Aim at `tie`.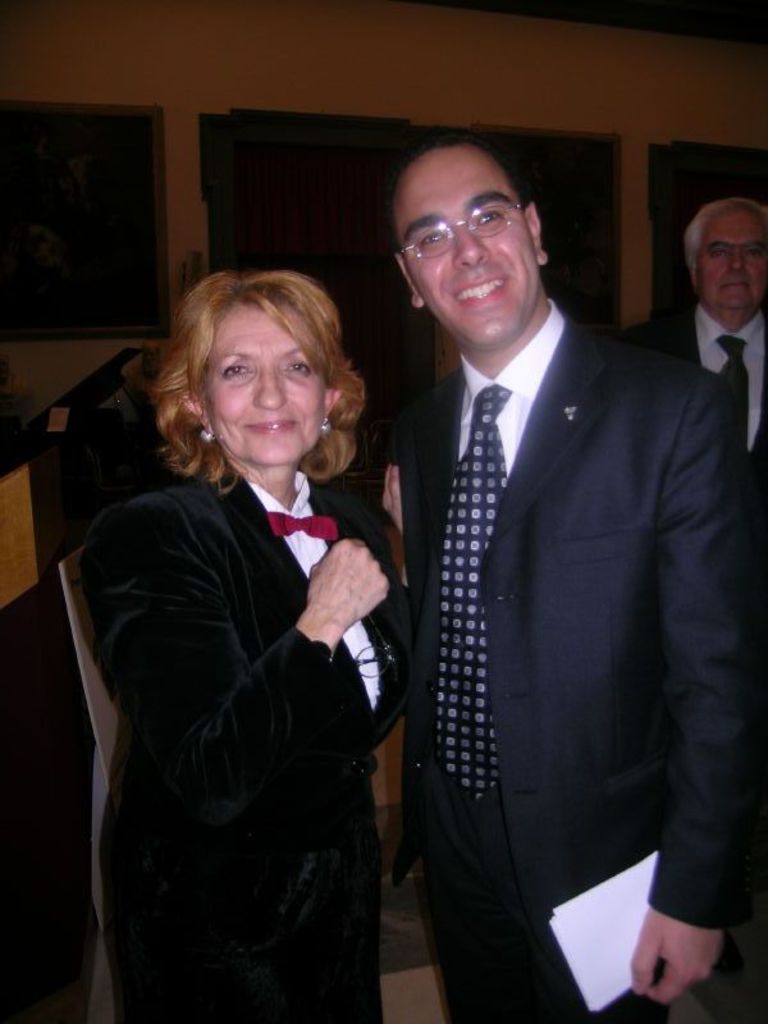
Aimed at <bbox>431, 379, 516, 805</bbox>.
